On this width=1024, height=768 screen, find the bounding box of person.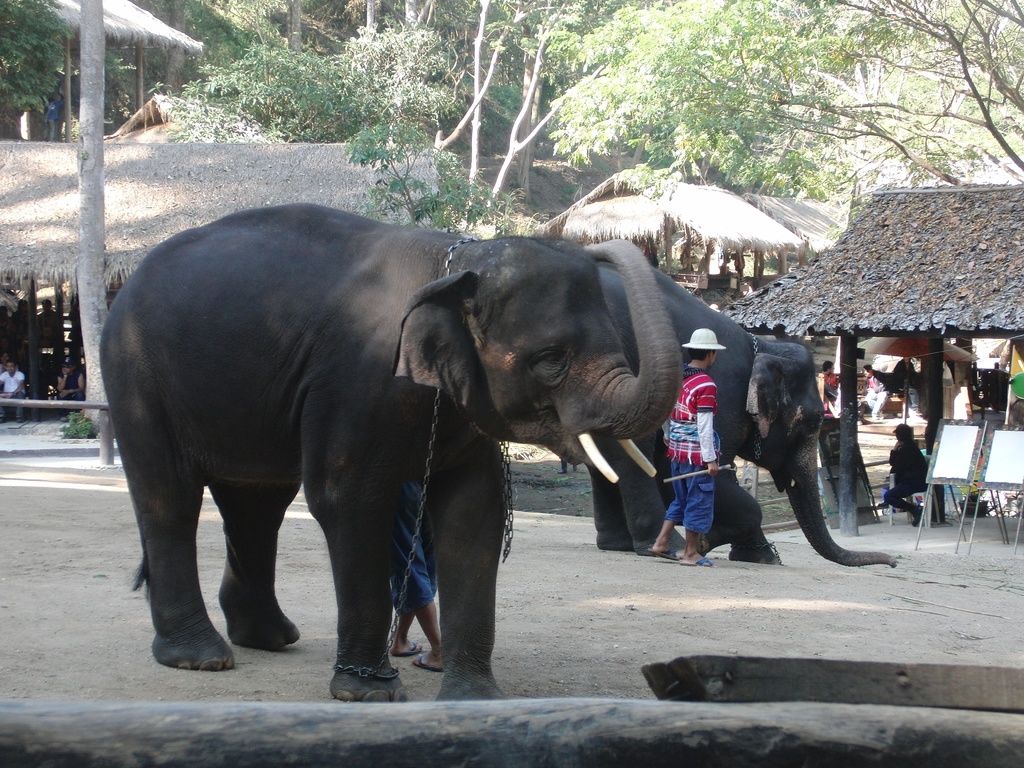
Bounding box: {"x1": 0, "y1": 361, "x2": 30, "y2": 420}.
